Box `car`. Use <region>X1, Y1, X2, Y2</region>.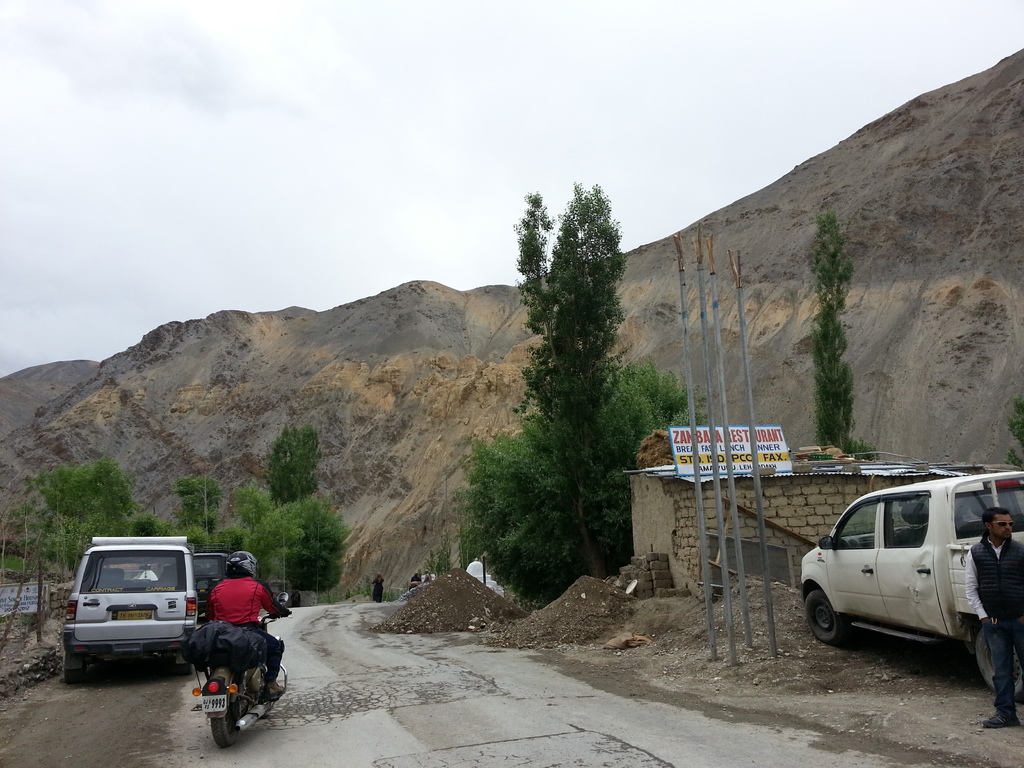
<region>796, 464, 1023, 689</region>.
